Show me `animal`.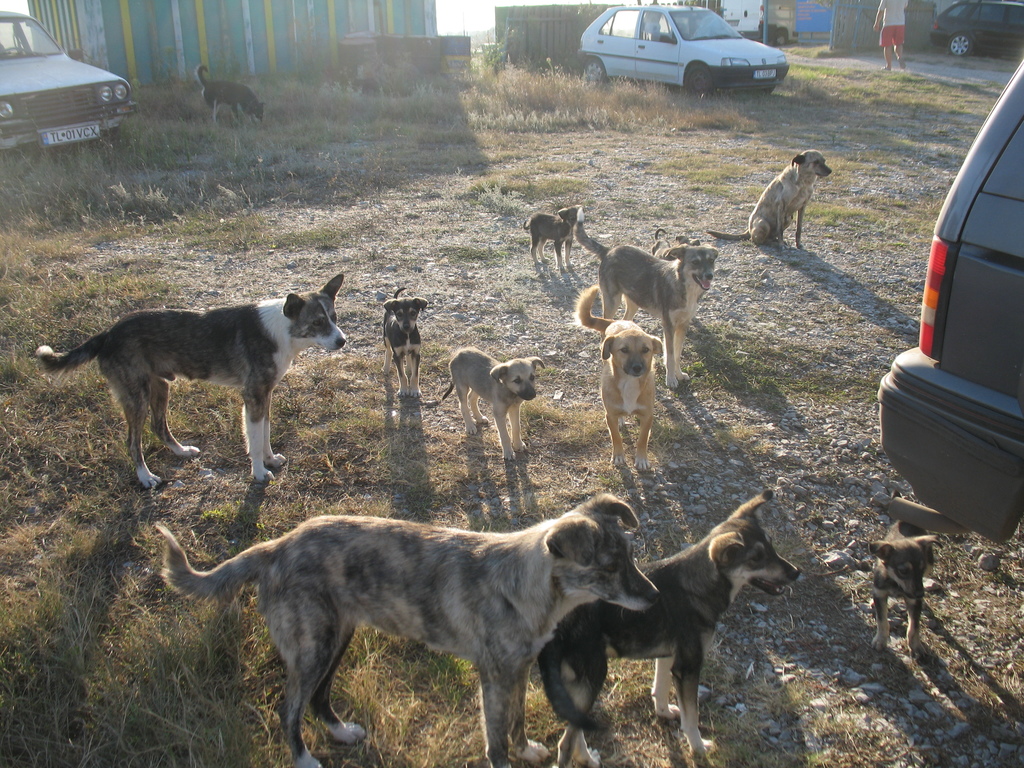
`animal` is here: box(36, 271, 345, 499).
